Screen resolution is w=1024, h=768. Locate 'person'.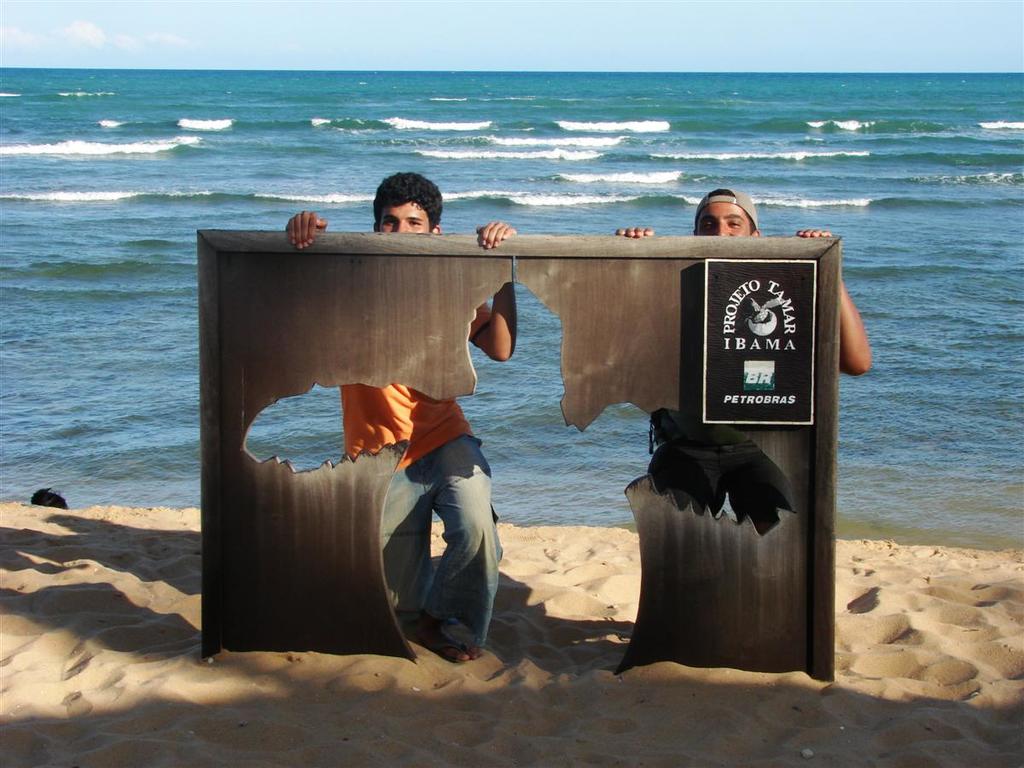
x1=608 y1=185 x2=869 y2=558.
